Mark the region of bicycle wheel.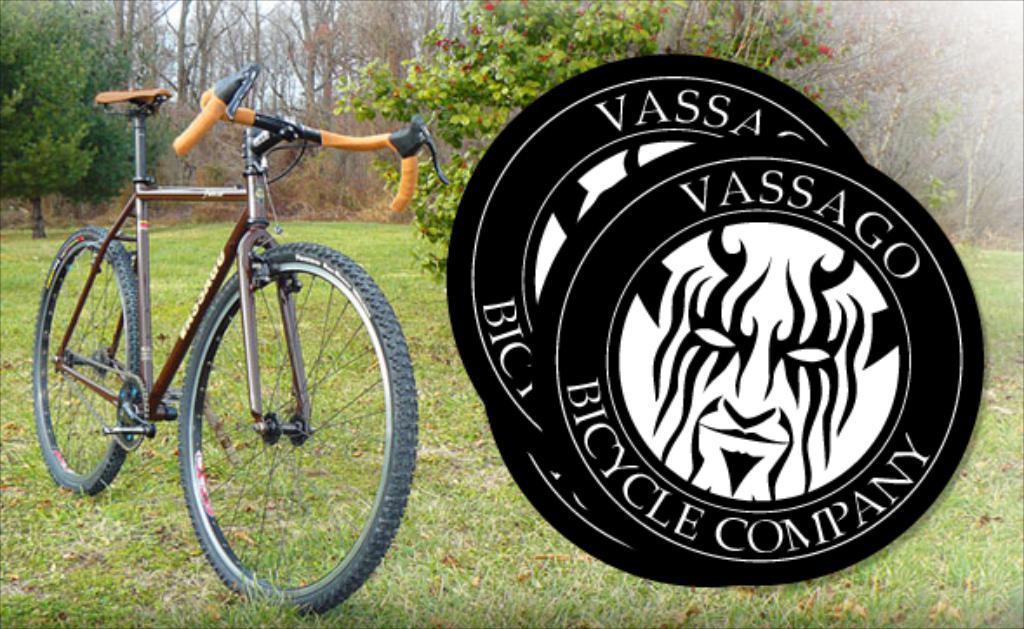
Region: x1=33 y1=224 x2=143 y2=493.
